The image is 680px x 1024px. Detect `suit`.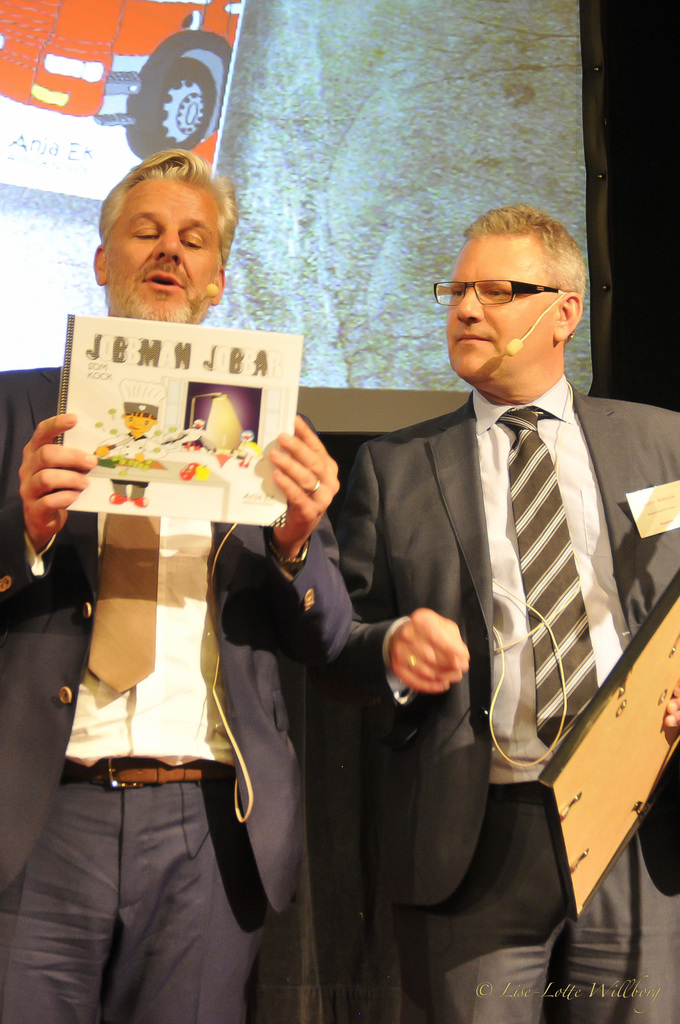
Detection: (left=0, top=364, right=356, bottom=1023).
